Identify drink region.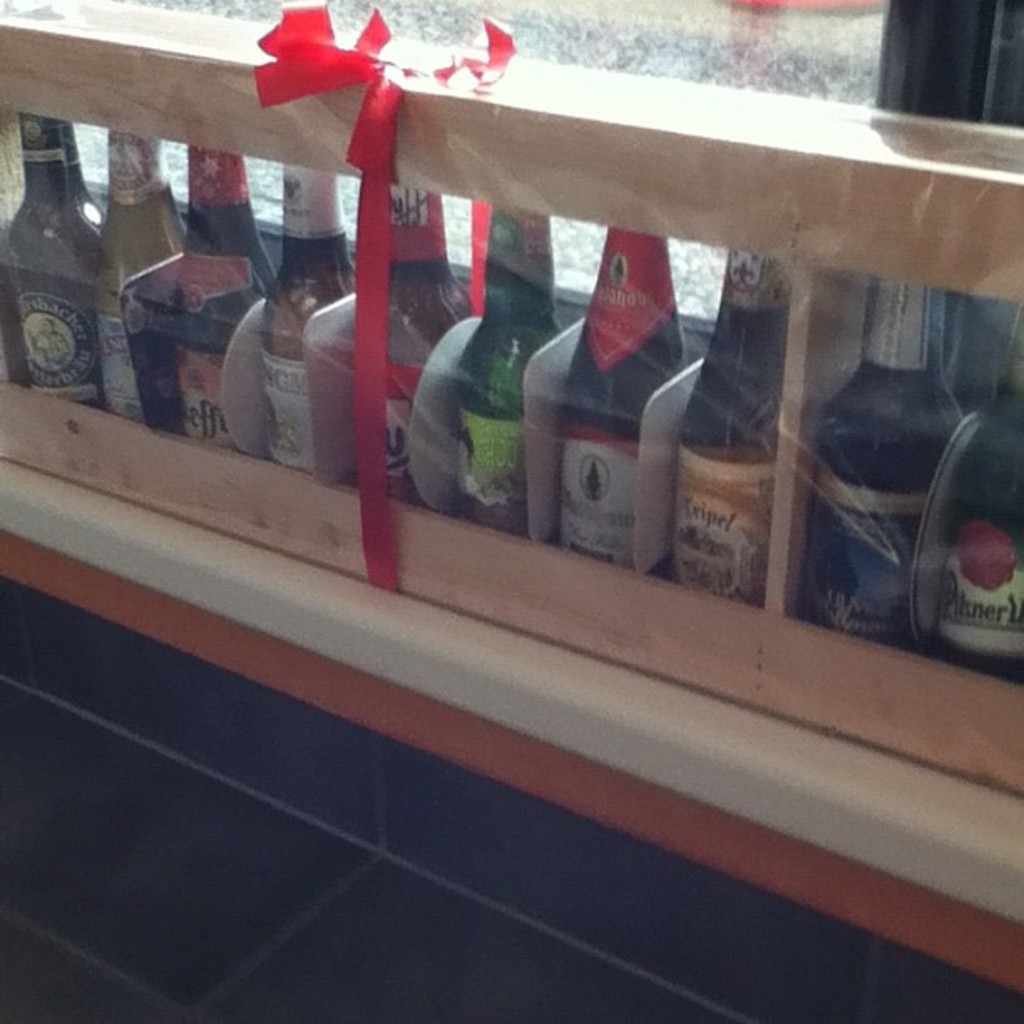
Region: locate(678, 249, 776, 602).
